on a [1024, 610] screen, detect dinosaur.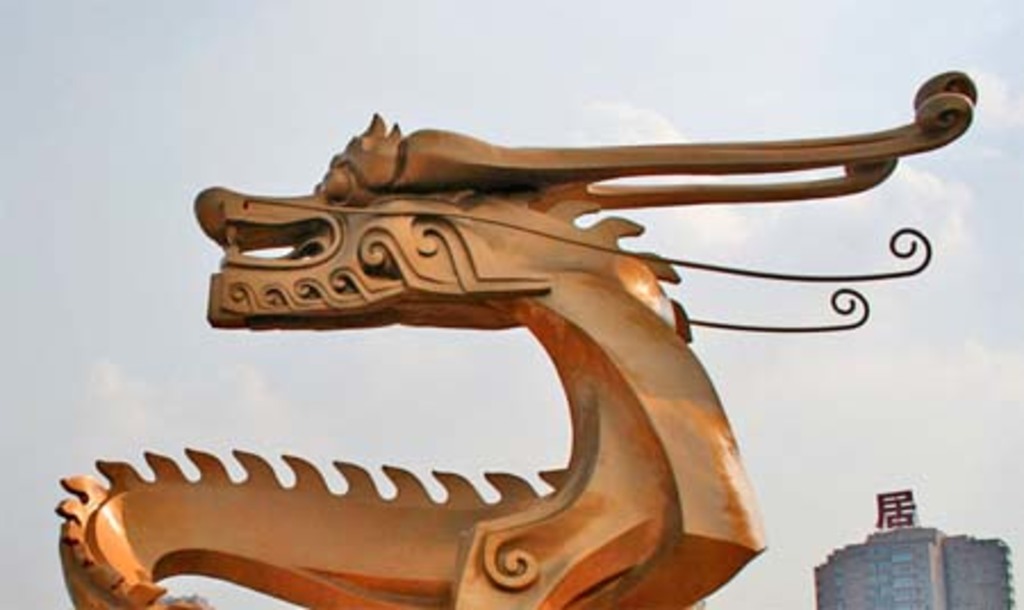
[left=52, top=64, right=981, bottom=608].
